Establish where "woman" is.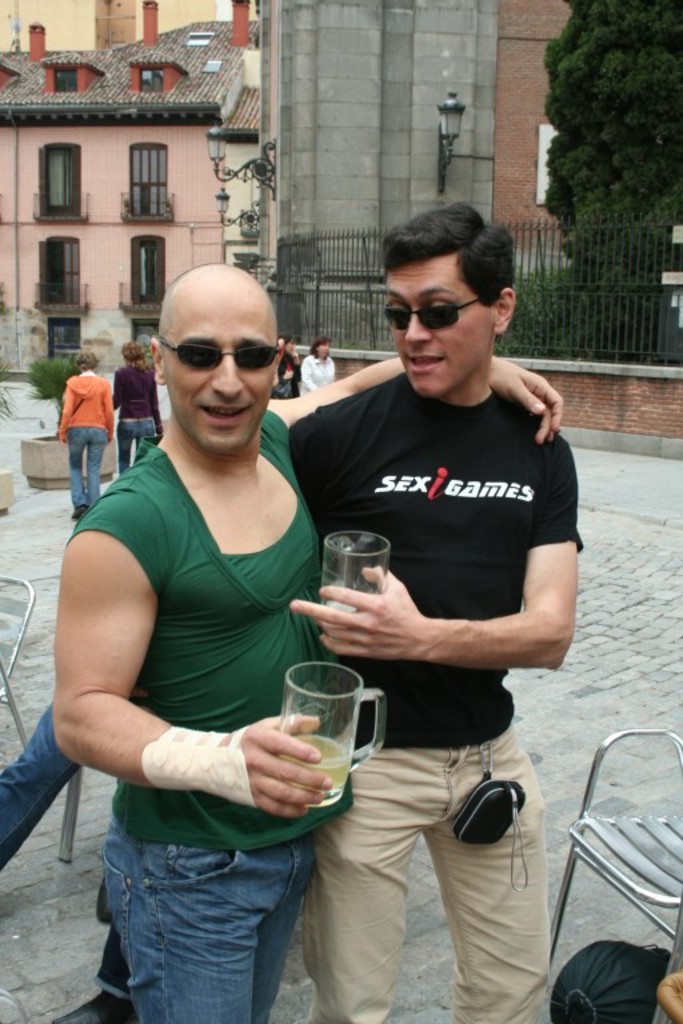
Established at x1=272, y1=329, x2=305, y2=424.
